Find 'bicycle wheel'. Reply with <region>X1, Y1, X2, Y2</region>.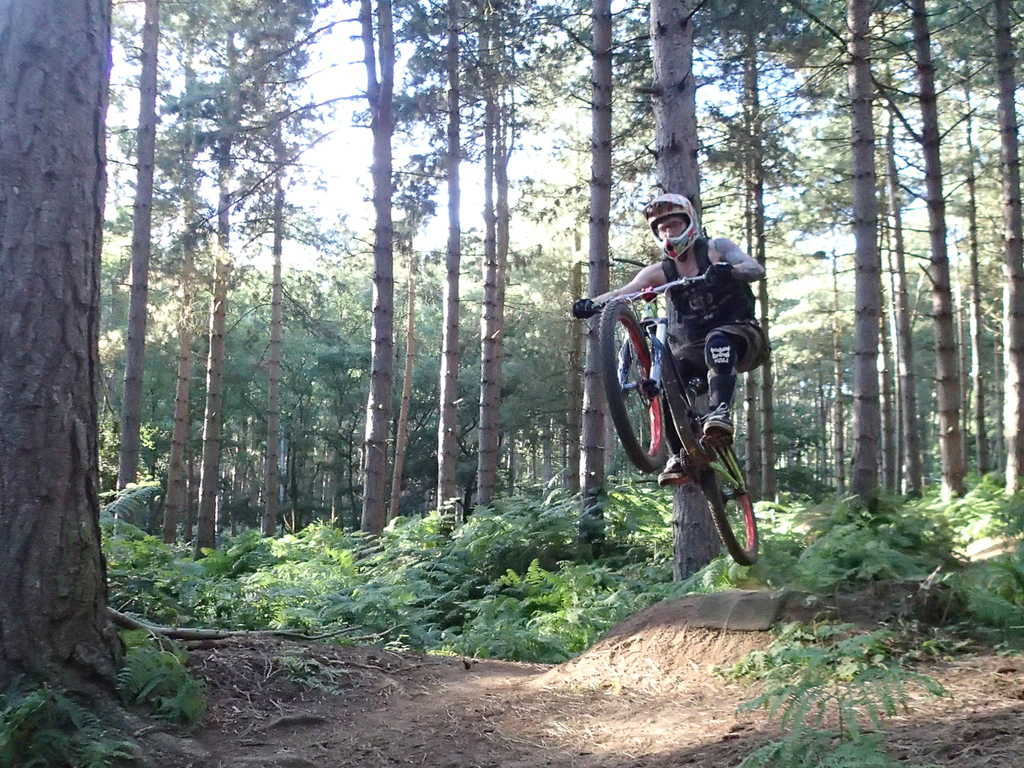
<region>694, 428, 762, 574</region>.
